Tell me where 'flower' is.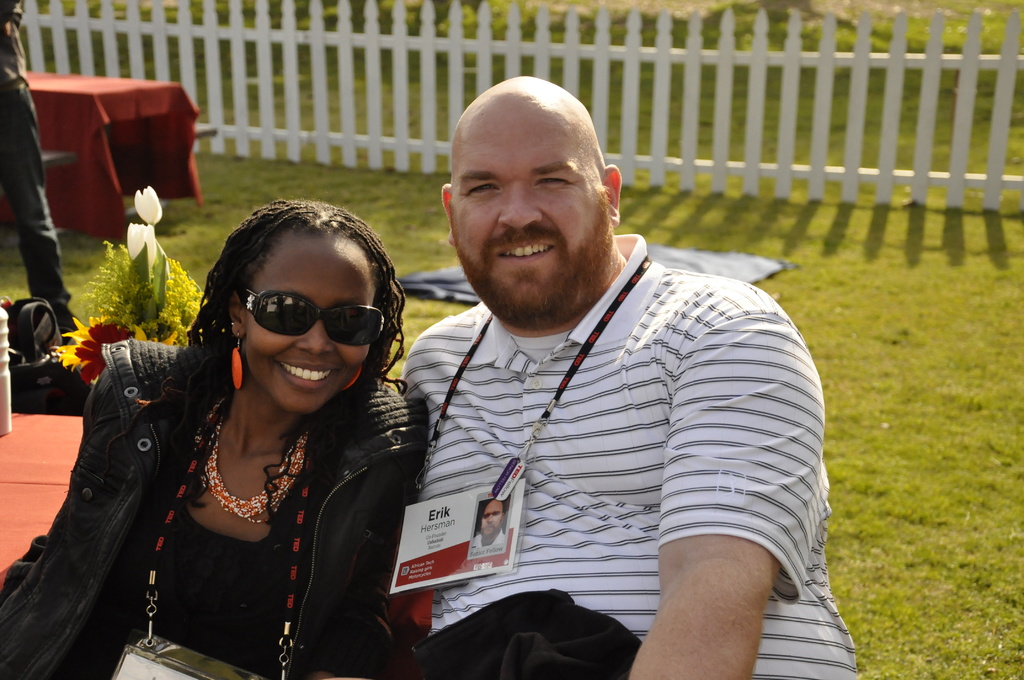
'flower' is at 129, 223, 157, 271.
